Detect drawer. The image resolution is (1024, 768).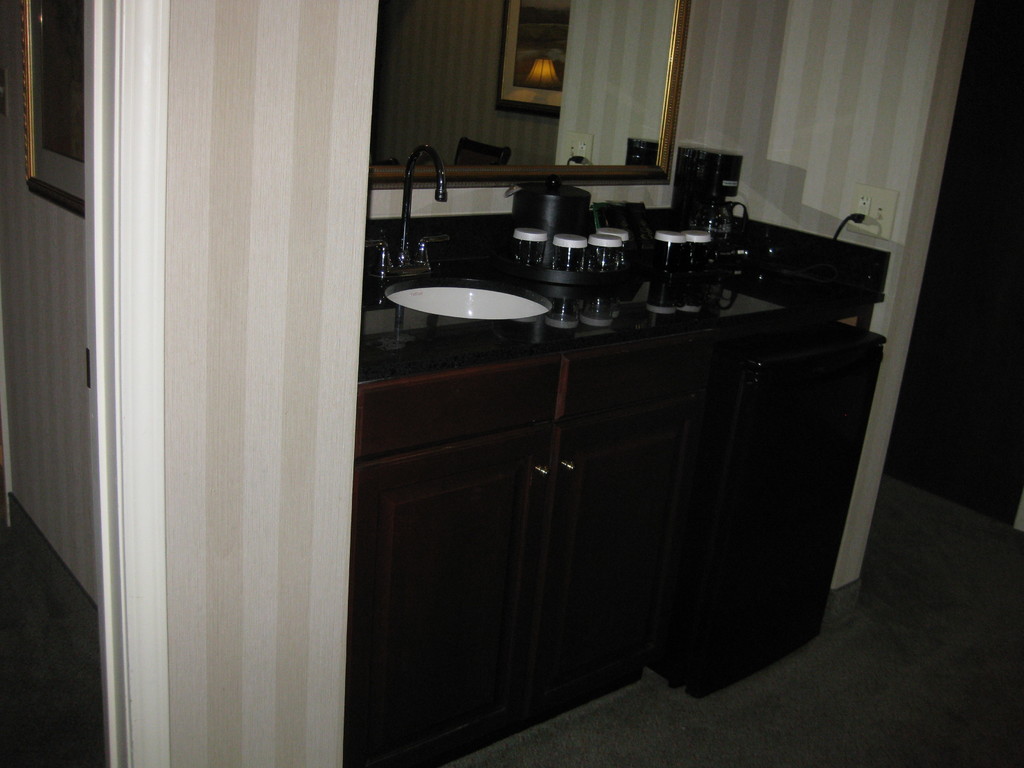
(560,342,708,419).
